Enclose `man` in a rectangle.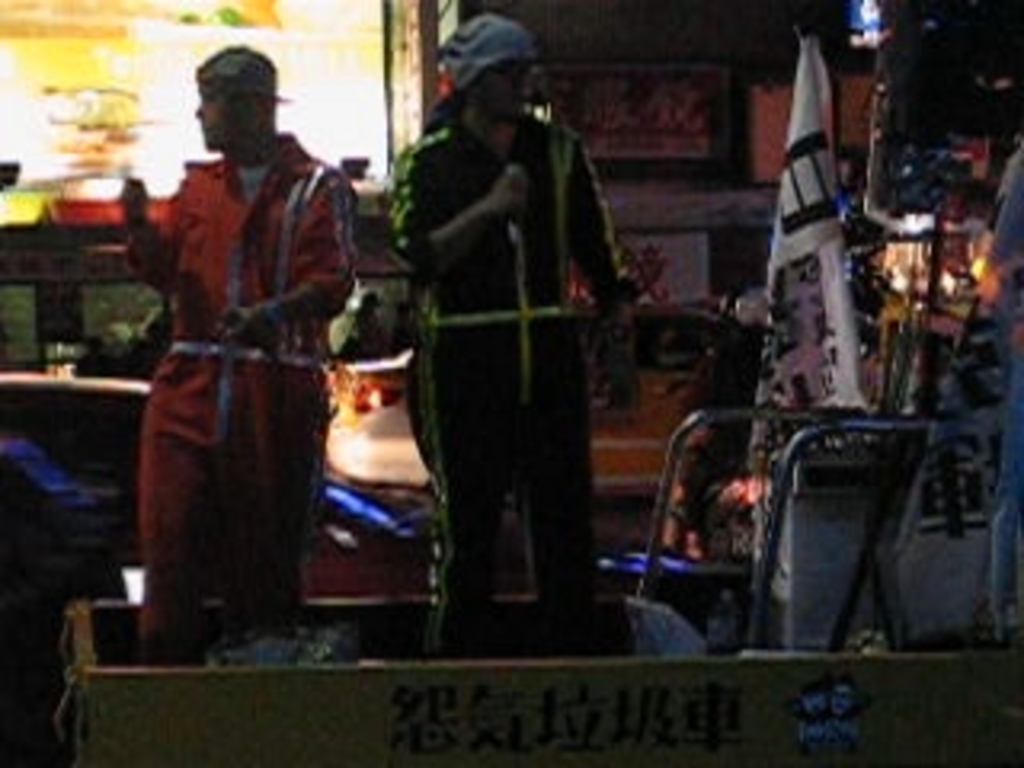
[381,0,650,662].
